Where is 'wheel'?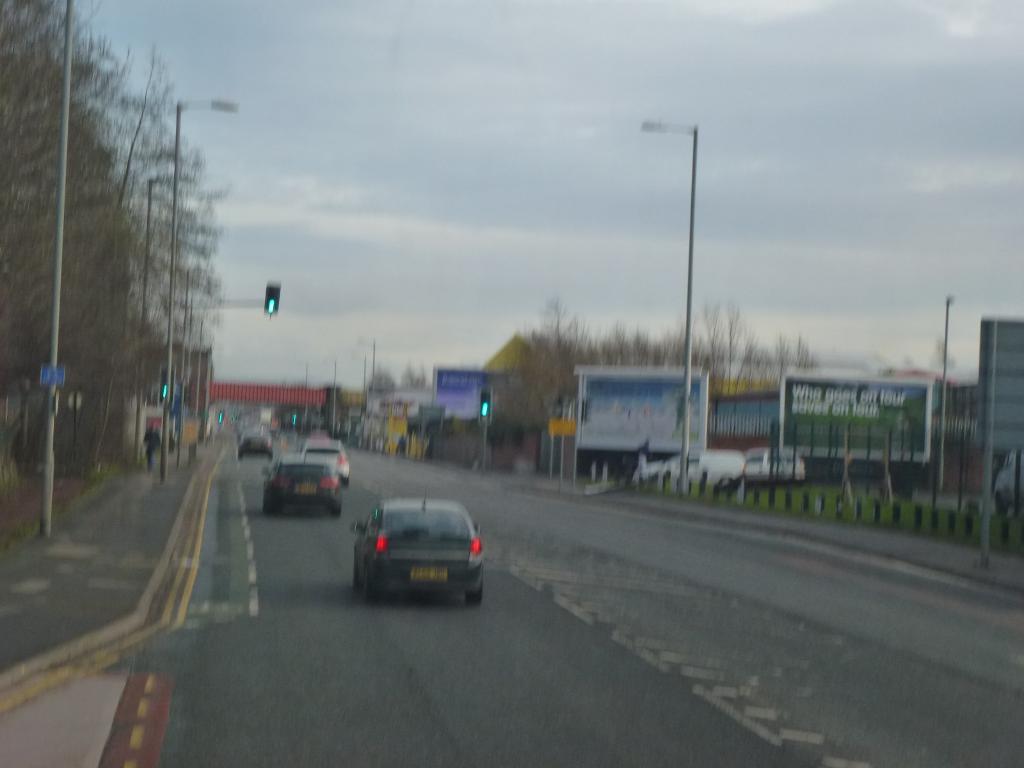
237:451:247:460.
